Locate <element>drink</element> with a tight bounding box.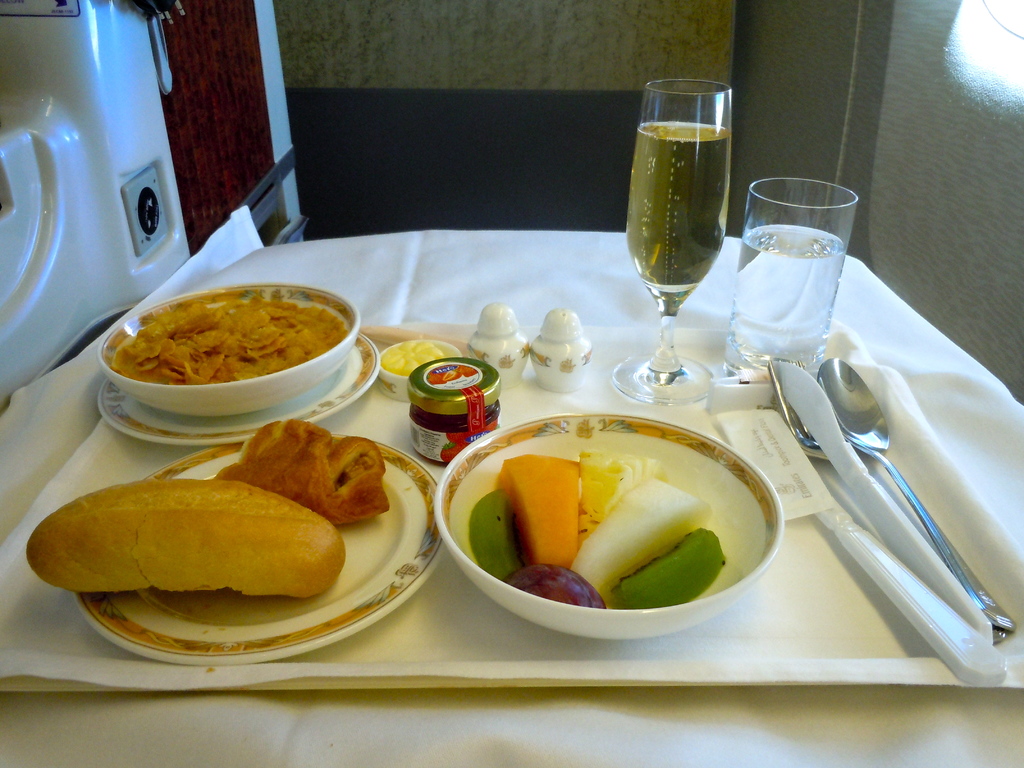
(619,115,735,315).
